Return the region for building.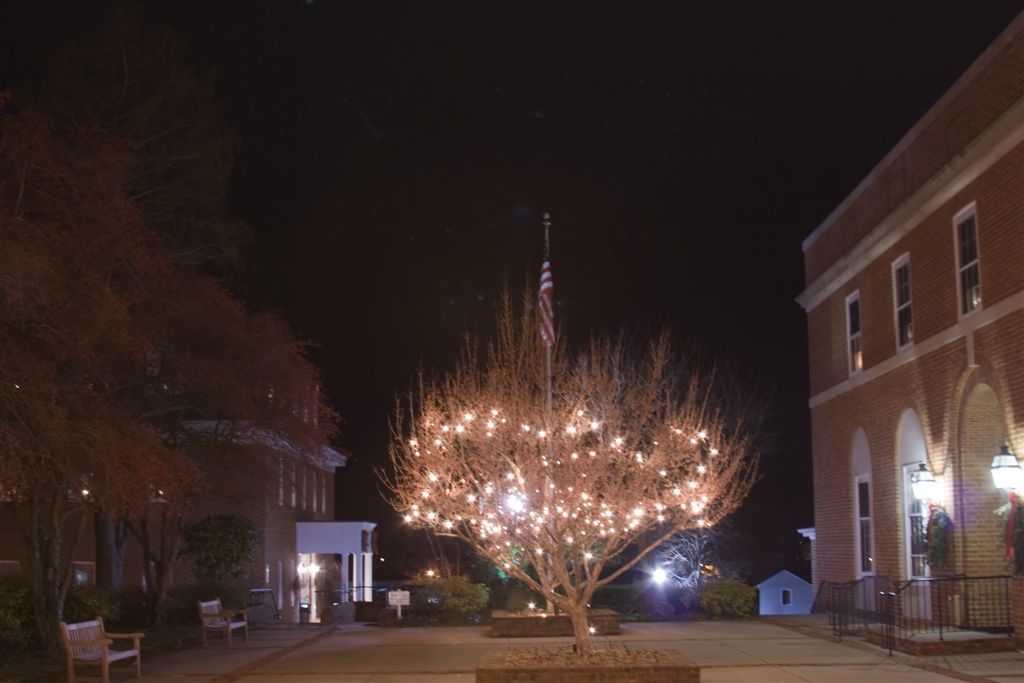
BBox(88, 364, 381, 625).
